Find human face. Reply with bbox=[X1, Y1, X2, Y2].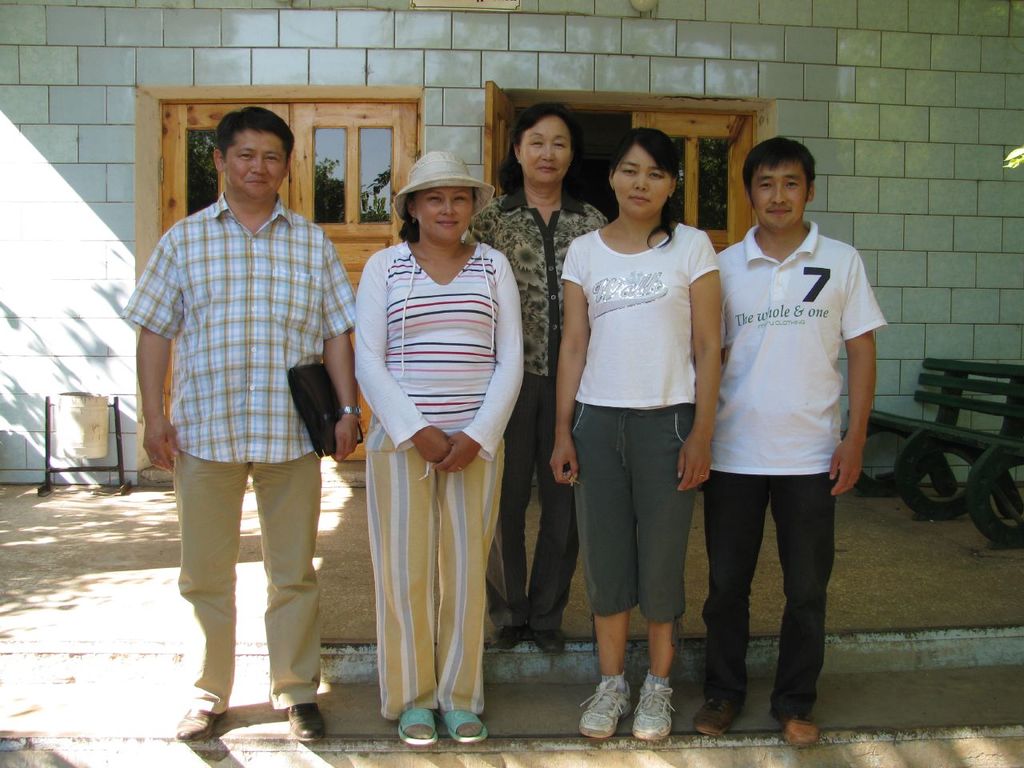
bbox=[226, 123, 290, 198].
